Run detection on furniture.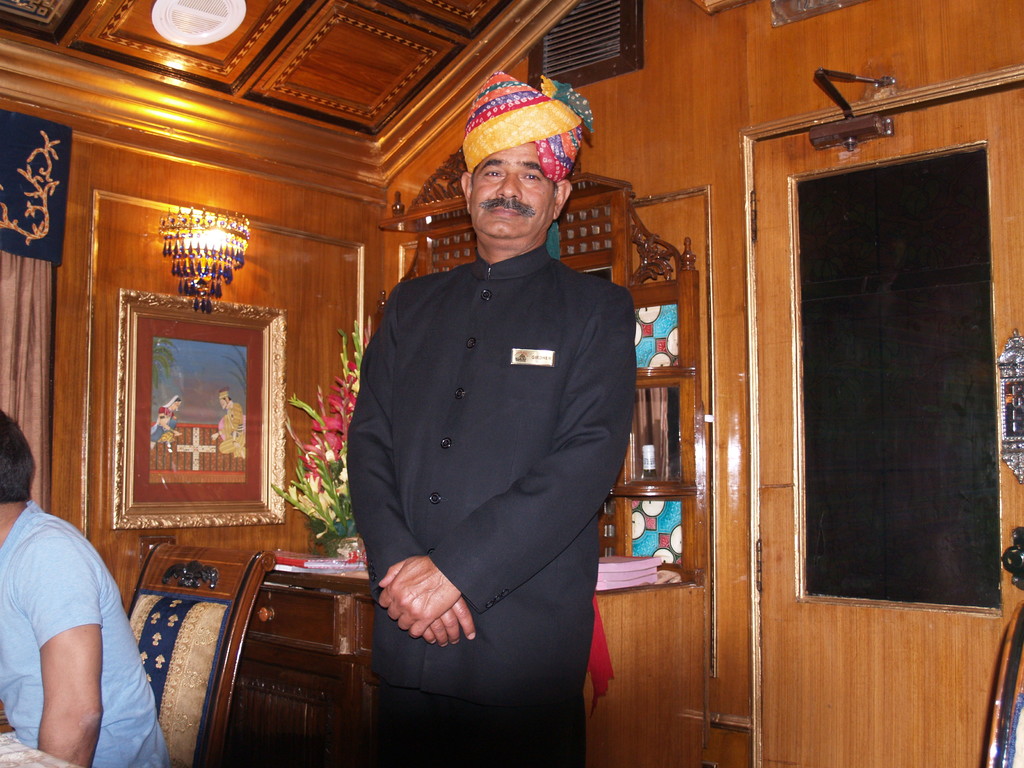
Result: bbox(124, 534, 277, 767).
